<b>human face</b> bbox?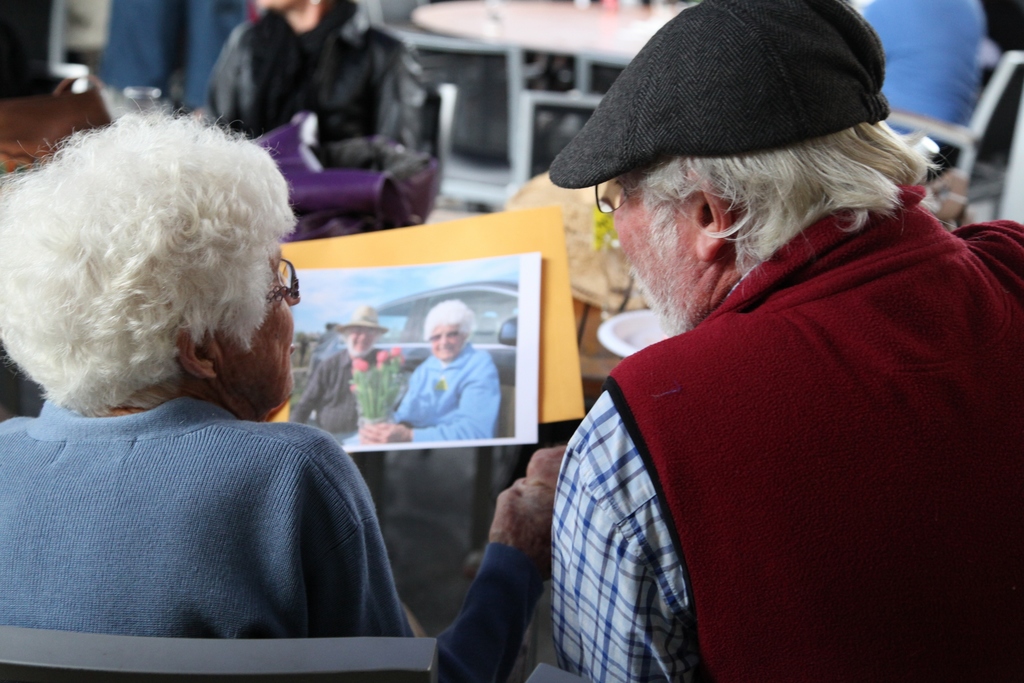
{"x1": 212, "y1": 250, "x2": 296, "y2": 411}
